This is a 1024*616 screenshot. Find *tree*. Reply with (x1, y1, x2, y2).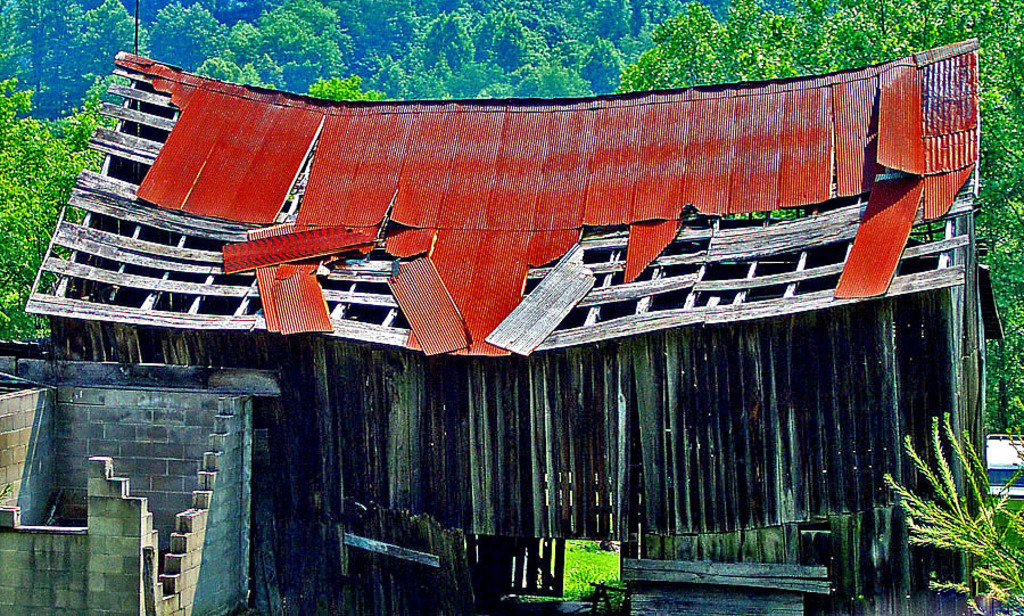
(630, 0, 737, 88).
